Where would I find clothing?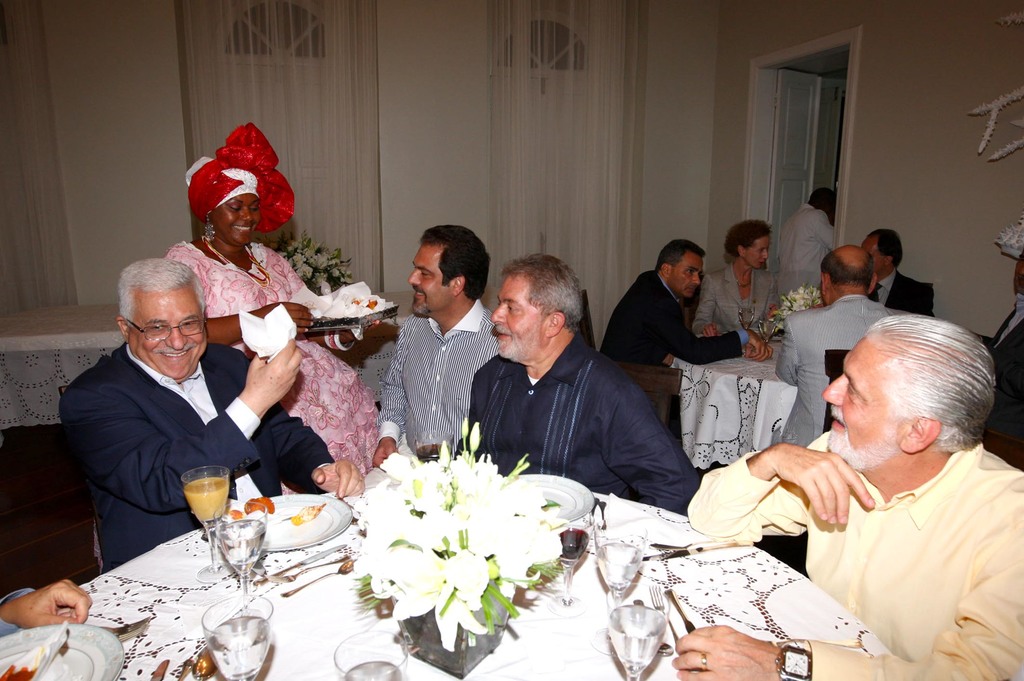
At rect(164, 239, 376, 482).
